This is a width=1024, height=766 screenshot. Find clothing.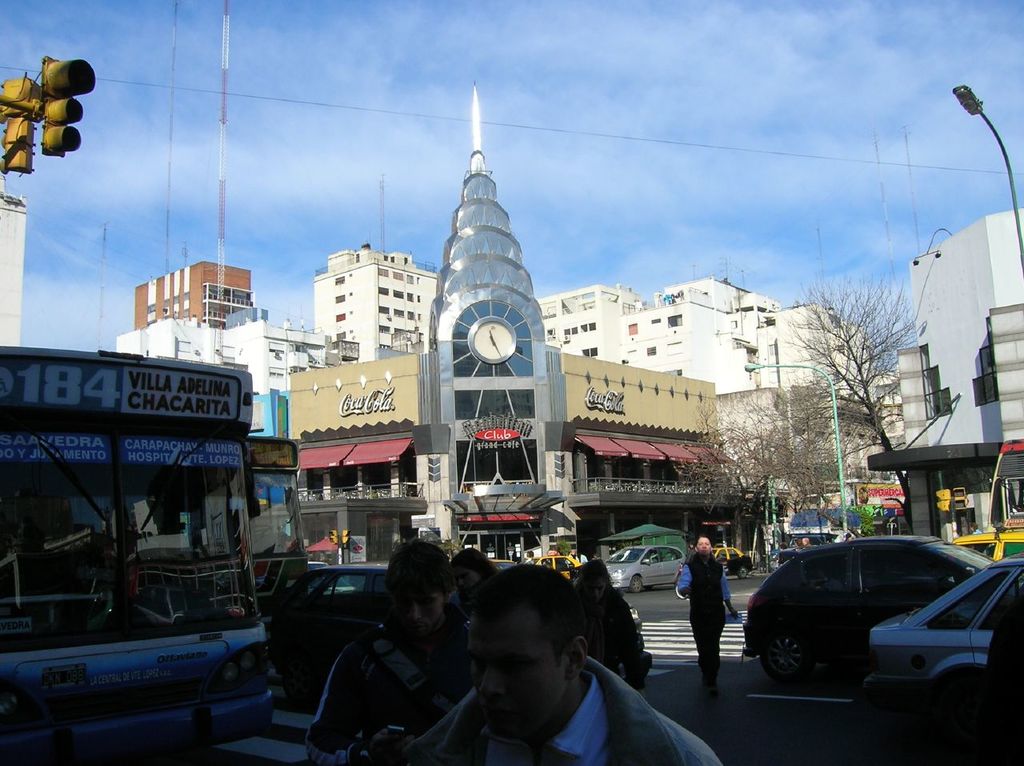
Bounding box: l=409, t=650, r=728, b=765.
